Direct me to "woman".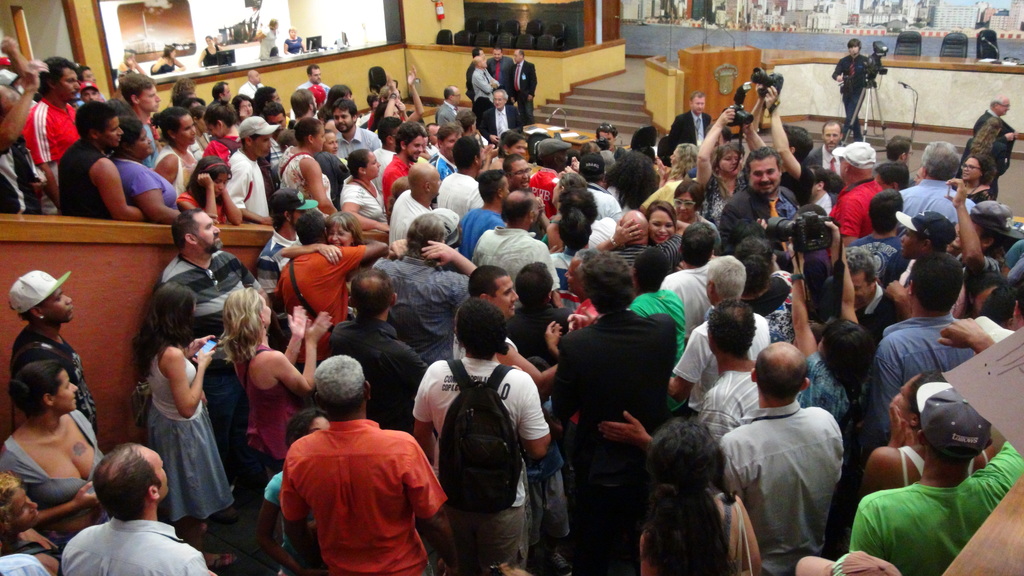
Direction: [636,422,761,575].
